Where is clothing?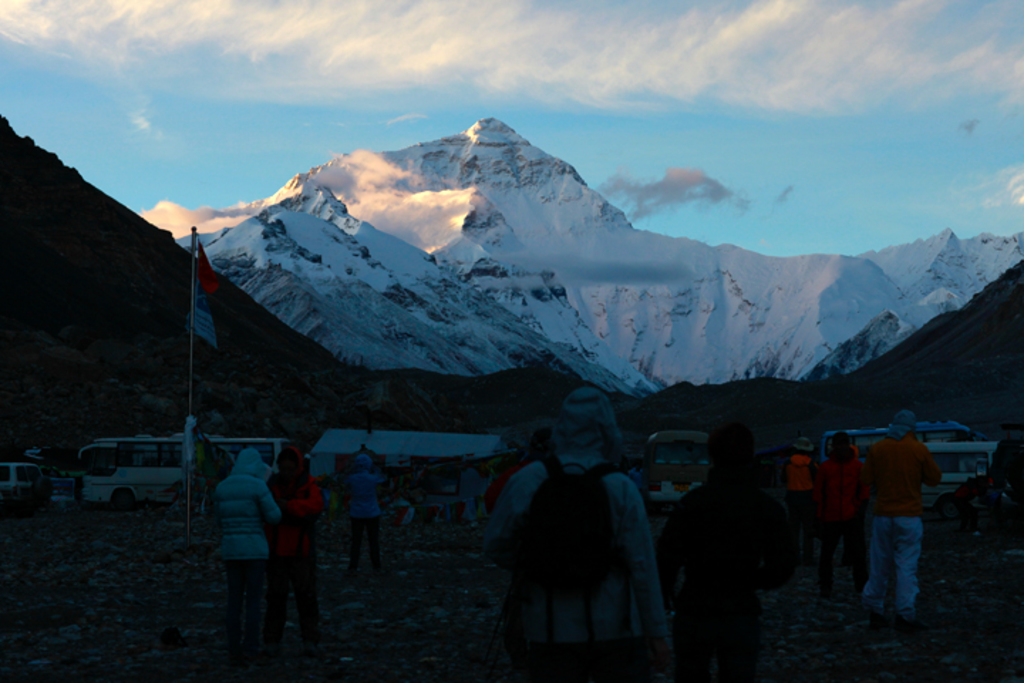
region(263, 468, 320, 620).
